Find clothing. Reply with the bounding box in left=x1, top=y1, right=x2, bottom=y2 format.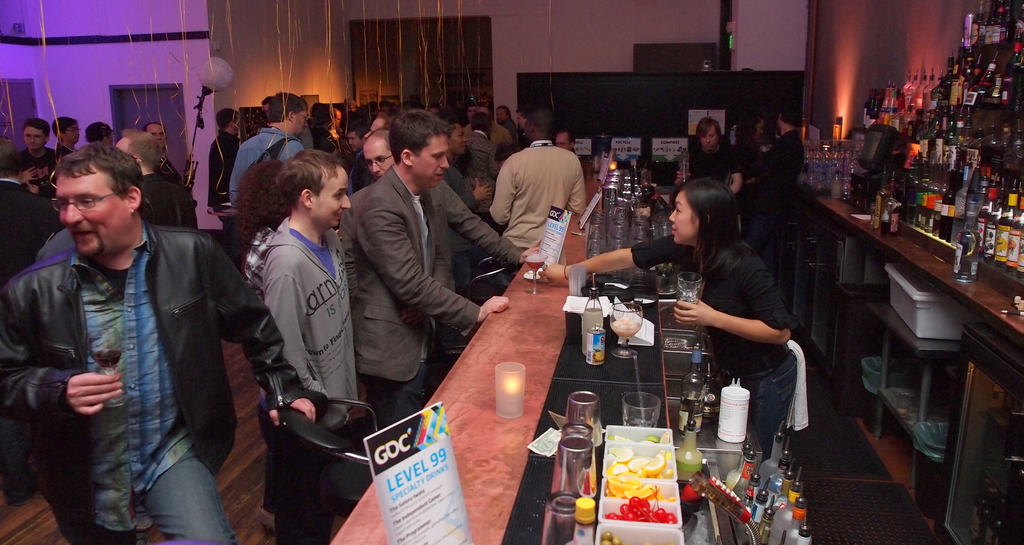
left=158, top=157, right=184, bottom=186.
